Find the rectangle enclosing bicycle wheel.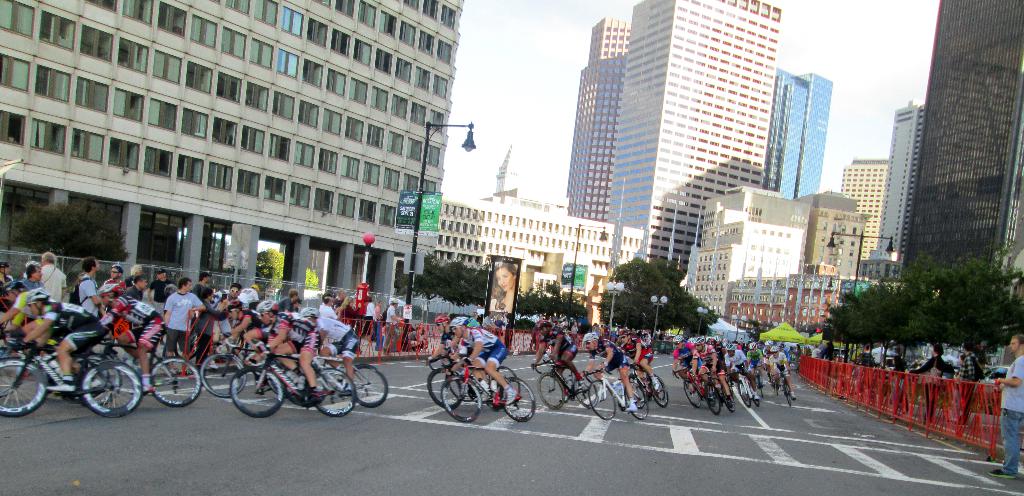
<bbox>199, 353, 245, 399</bbox>.
